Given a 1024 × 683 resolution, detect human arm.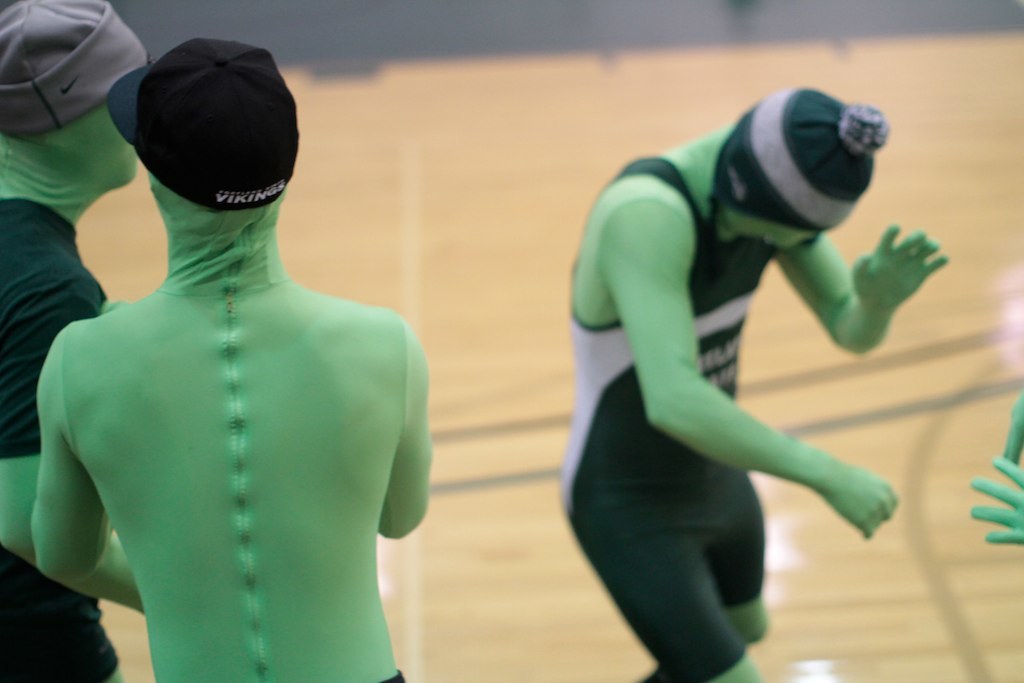
bbox=(970, 448, 1023, 549).
